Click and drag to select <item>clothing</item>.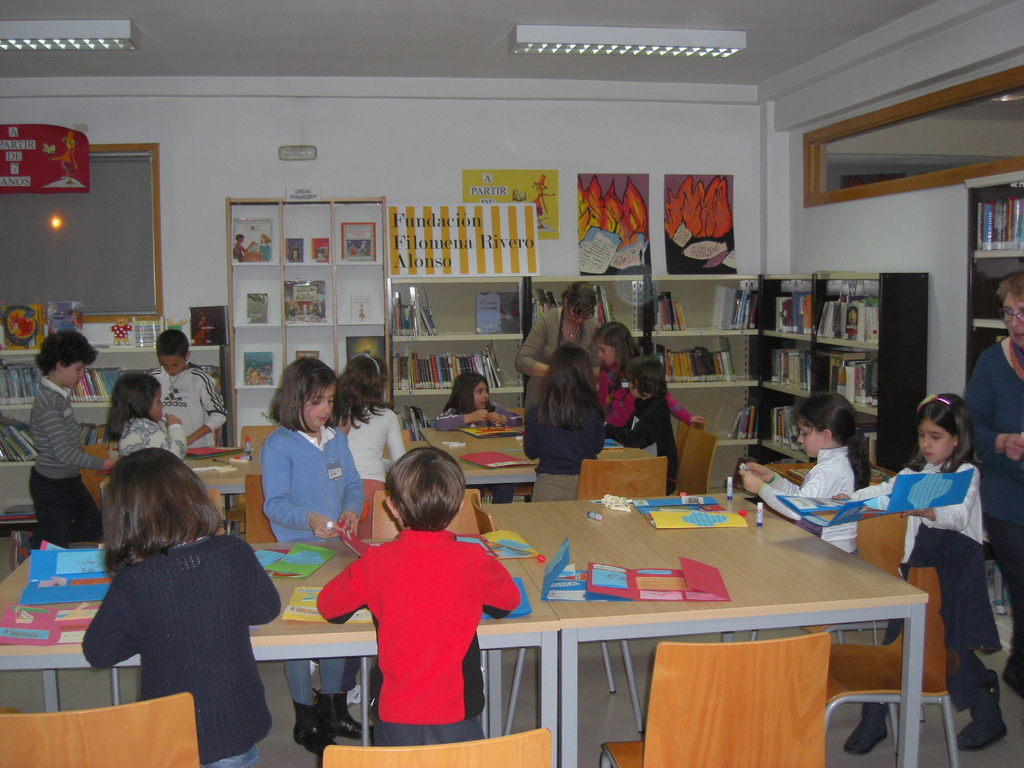
Selection: (x1=40, y1=479, x2=107, y2=541).
